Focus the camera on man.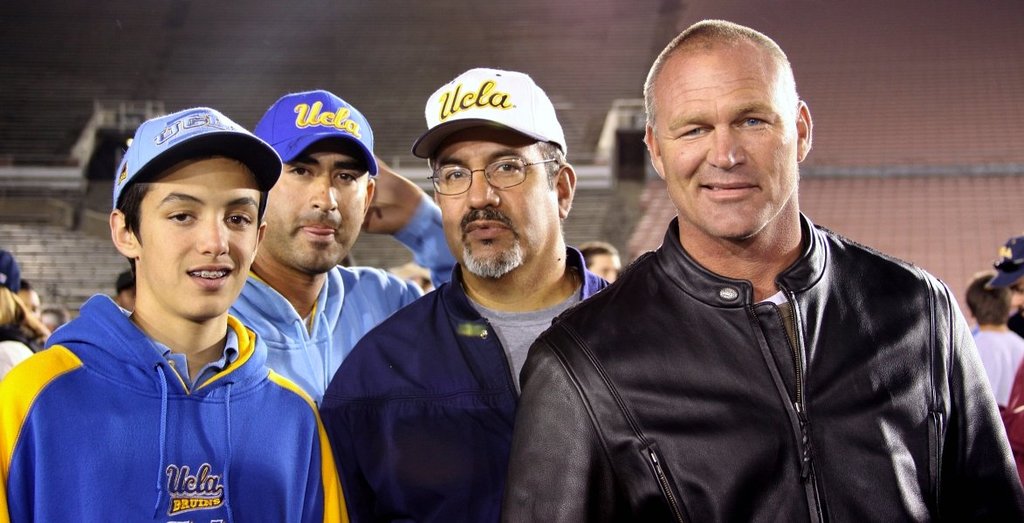
Focus region: l=226, t=89, r=457, b=407.
